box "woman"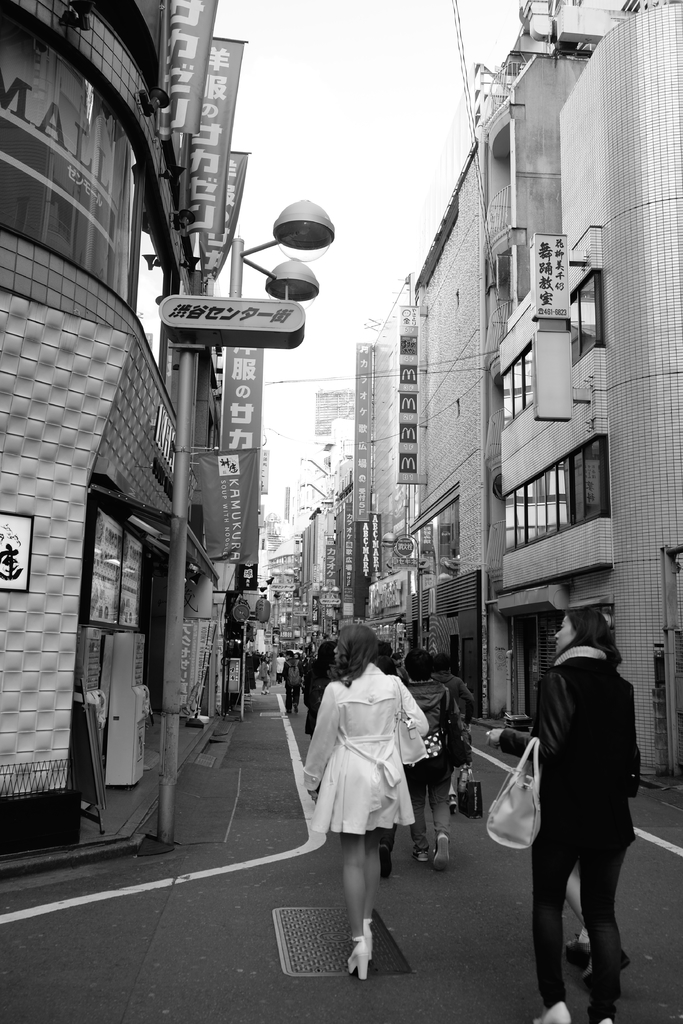
306/618/428/977
